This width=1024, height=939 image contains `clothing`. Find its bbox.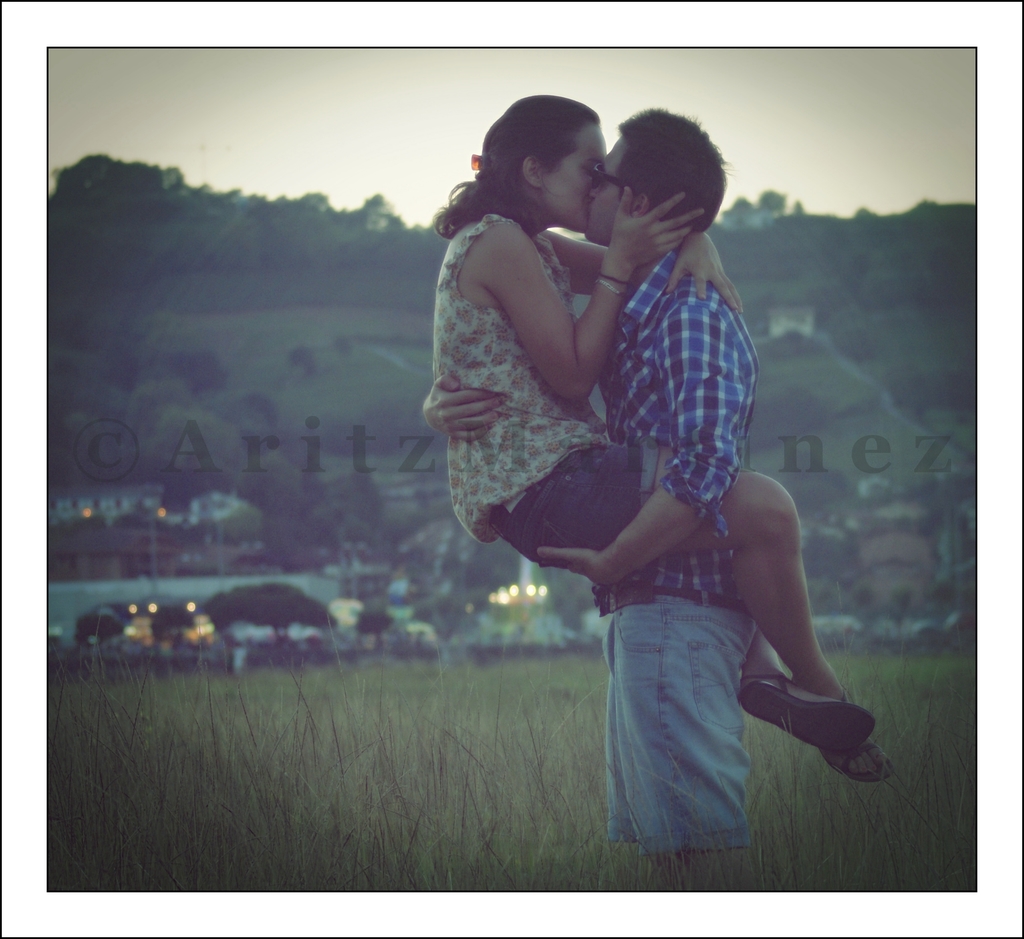
BBox(433, 211, 658, 565).
